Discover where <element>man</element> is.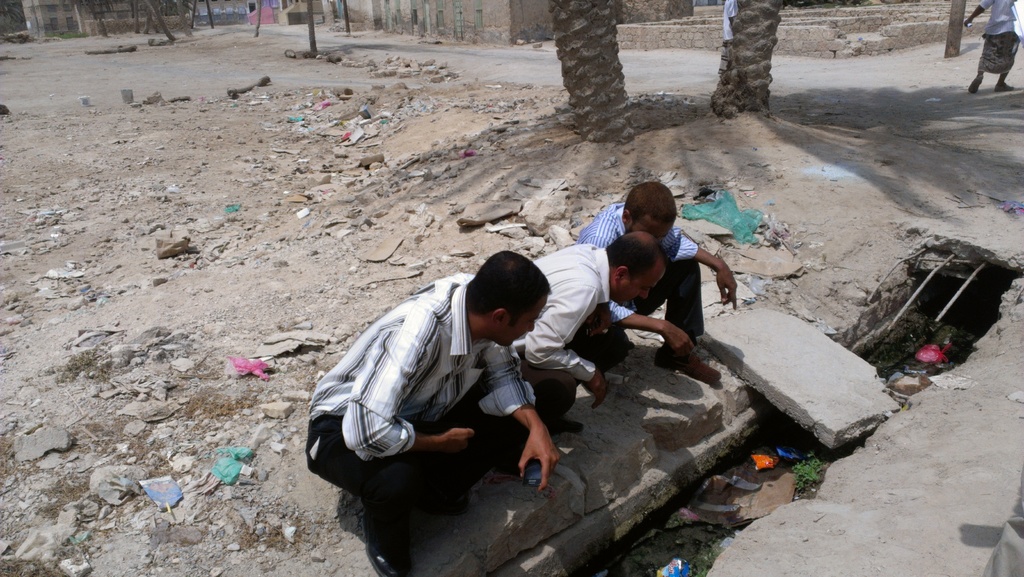
Discovered at select_region(963, 0, 1023, 93).
